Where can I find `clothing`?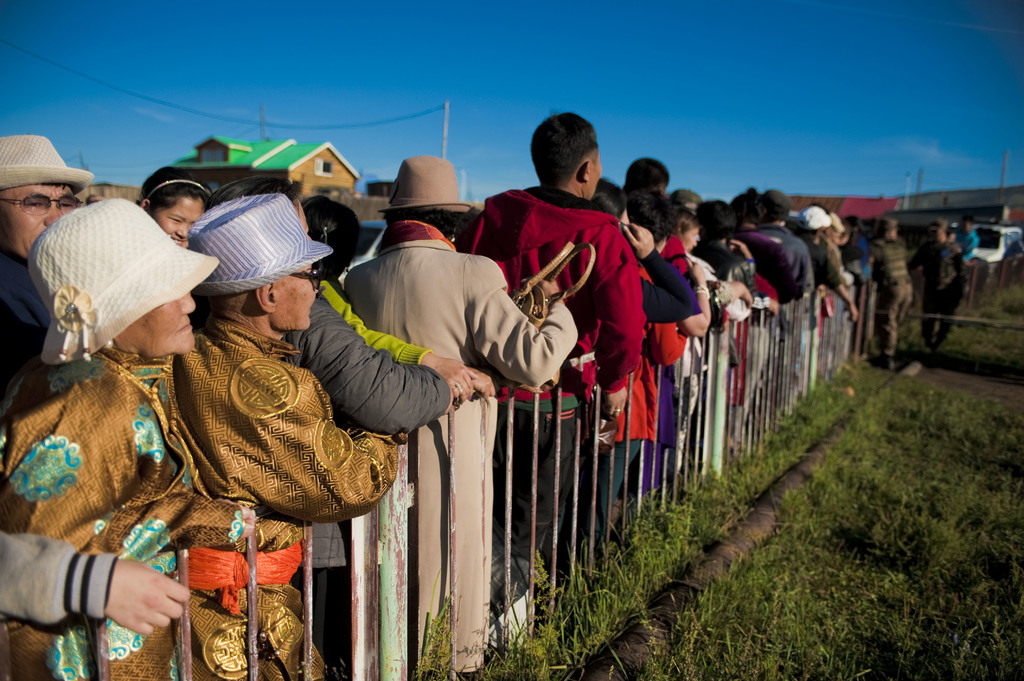
You can find it at box(467, 180, 650, 634).
